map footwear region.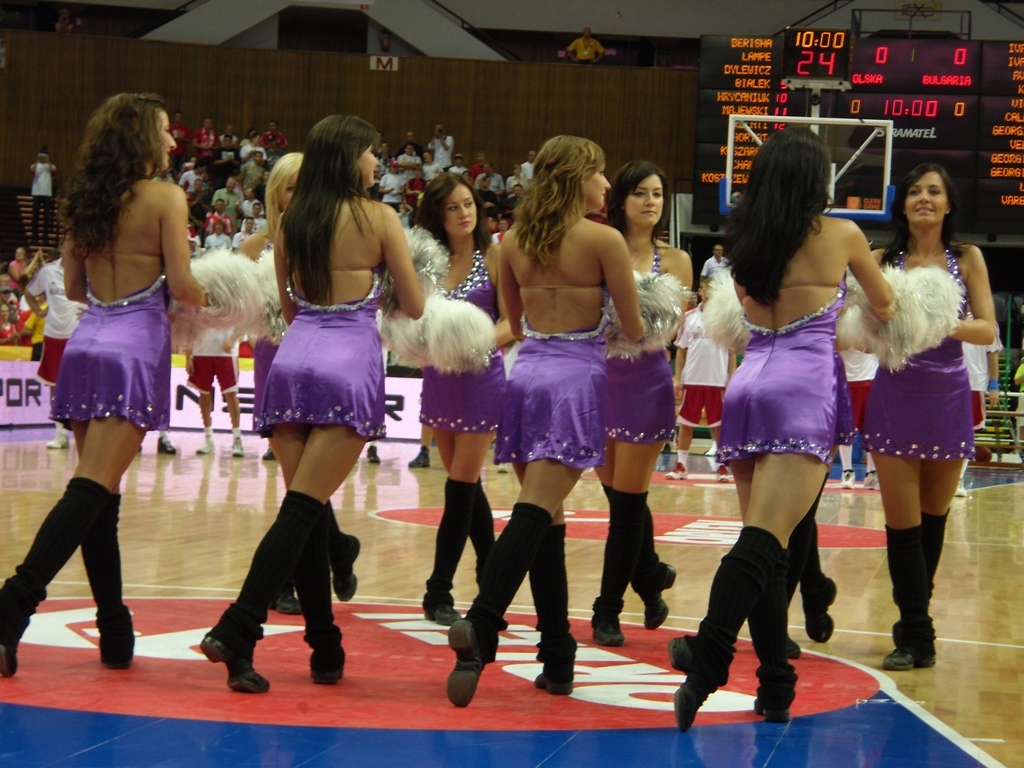
Mapped to select_region(310, 643, 348, 687).
